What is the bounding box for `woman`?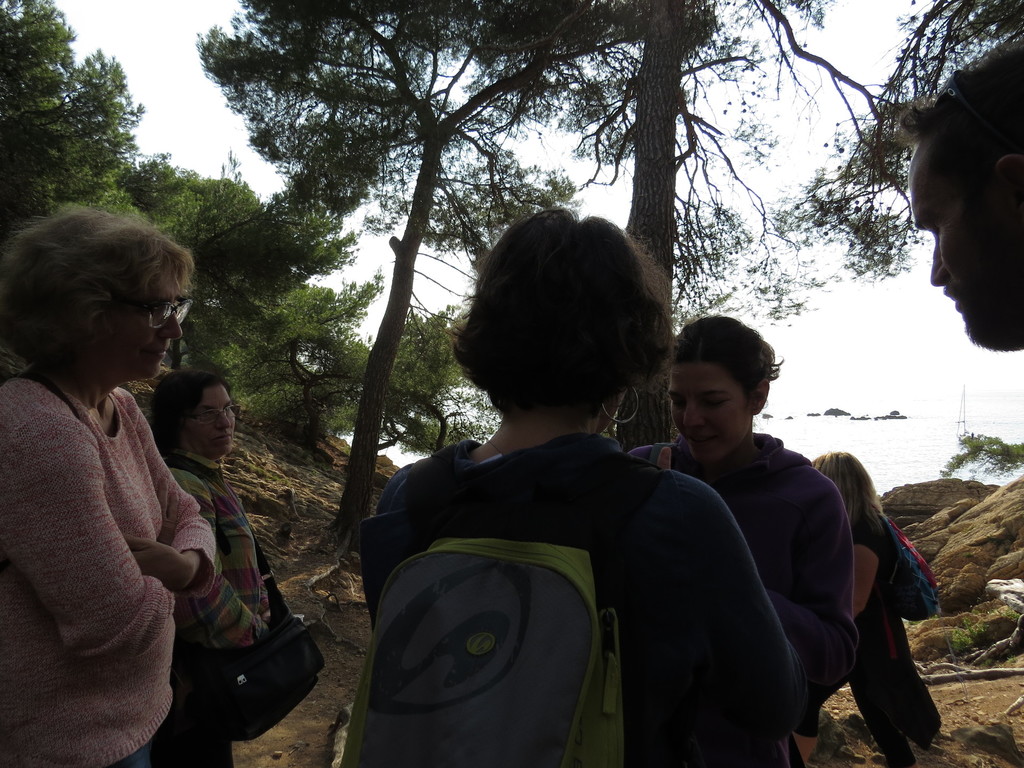
bbox(1, 189, 239, 767).
